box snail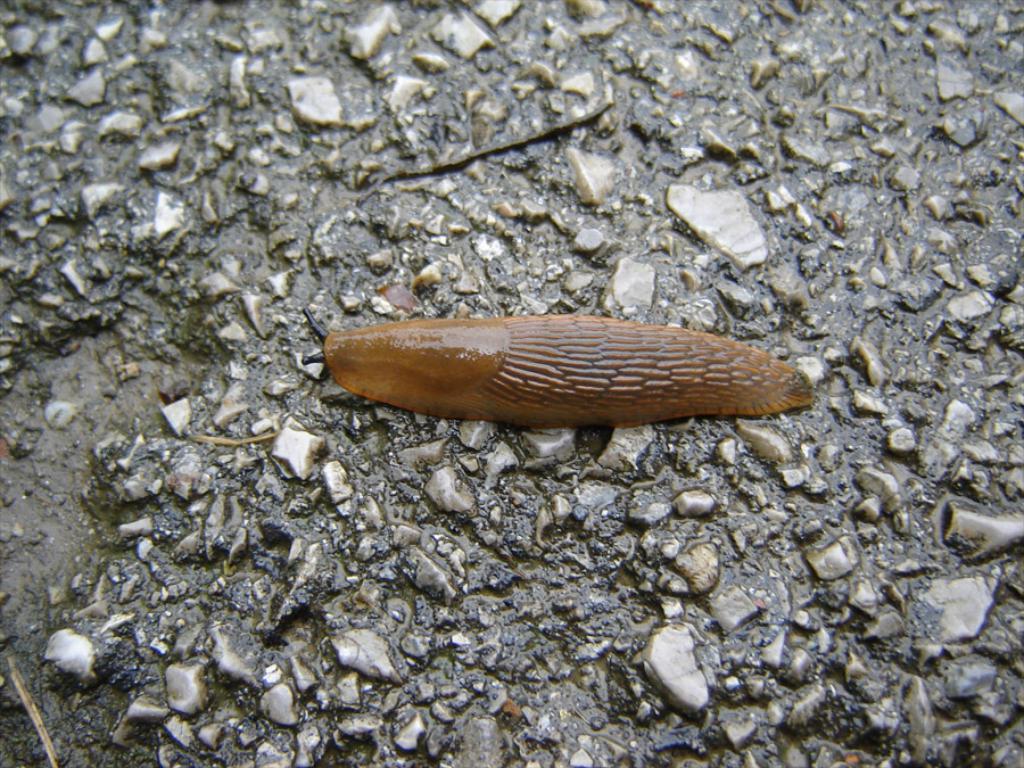
box(298, 305, 814, 430)
